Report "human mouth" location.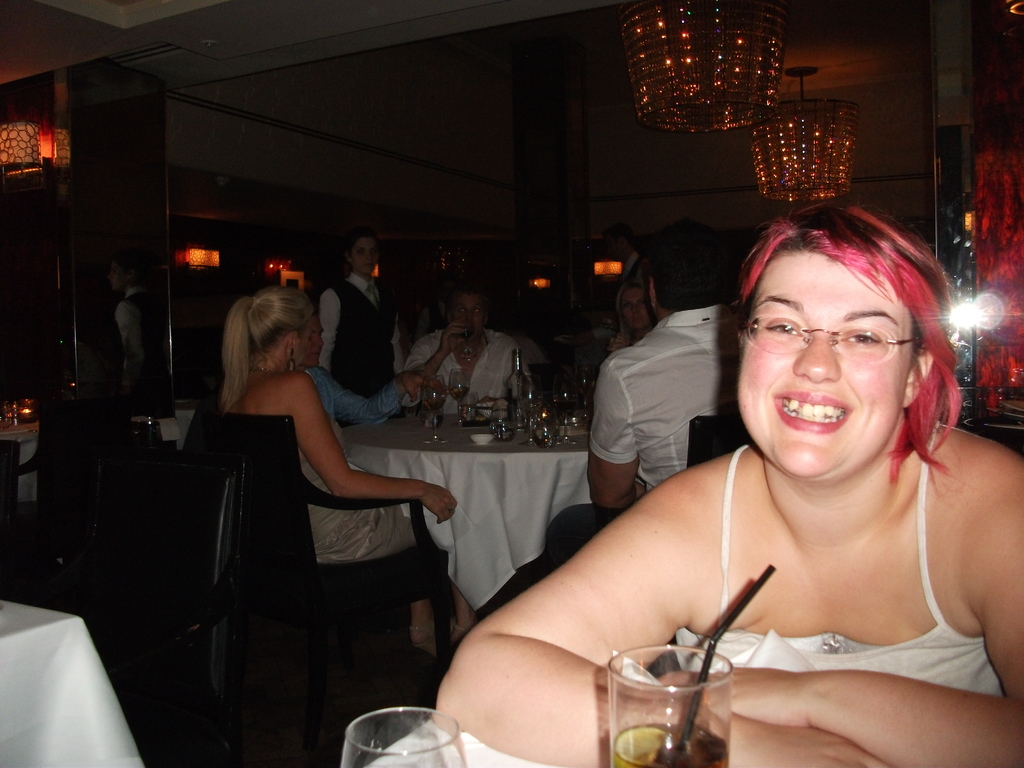
Report: left=770, top=390, right=824, bottom=435.
